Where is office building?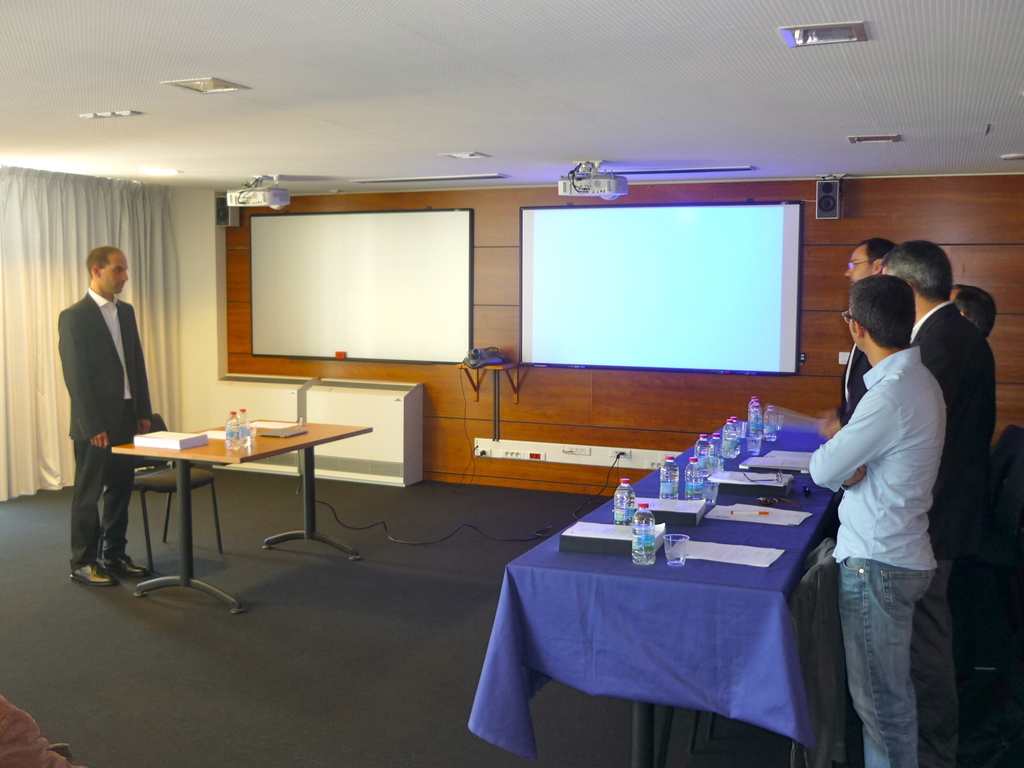
l=34, t=86, r=1000, b=736.
